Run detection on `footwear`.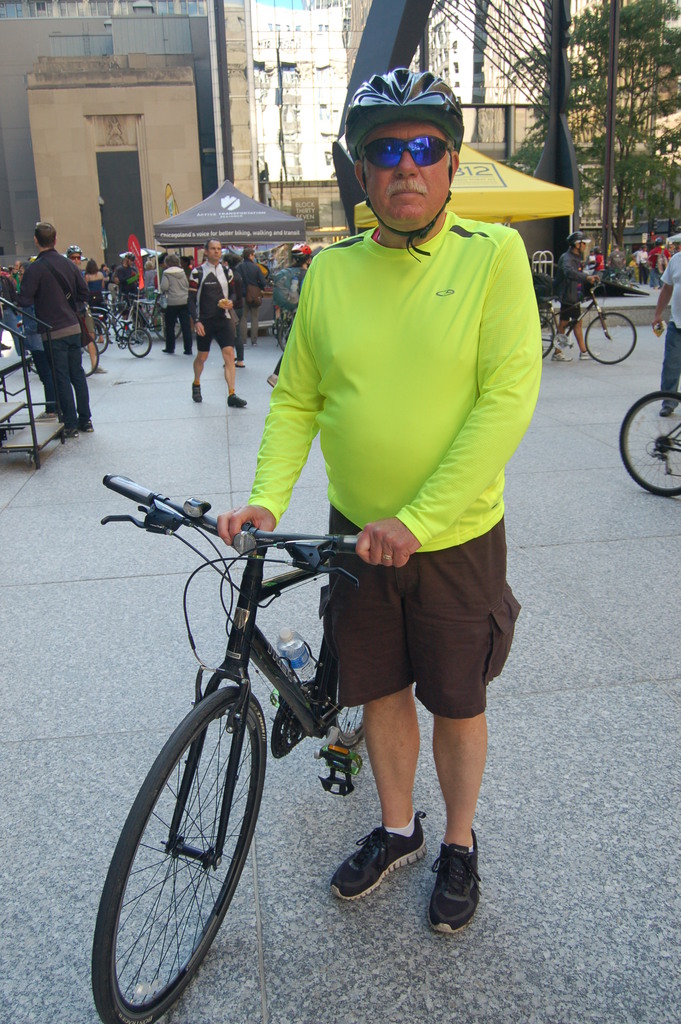
Result: rect(240, 340, 247, 346).
